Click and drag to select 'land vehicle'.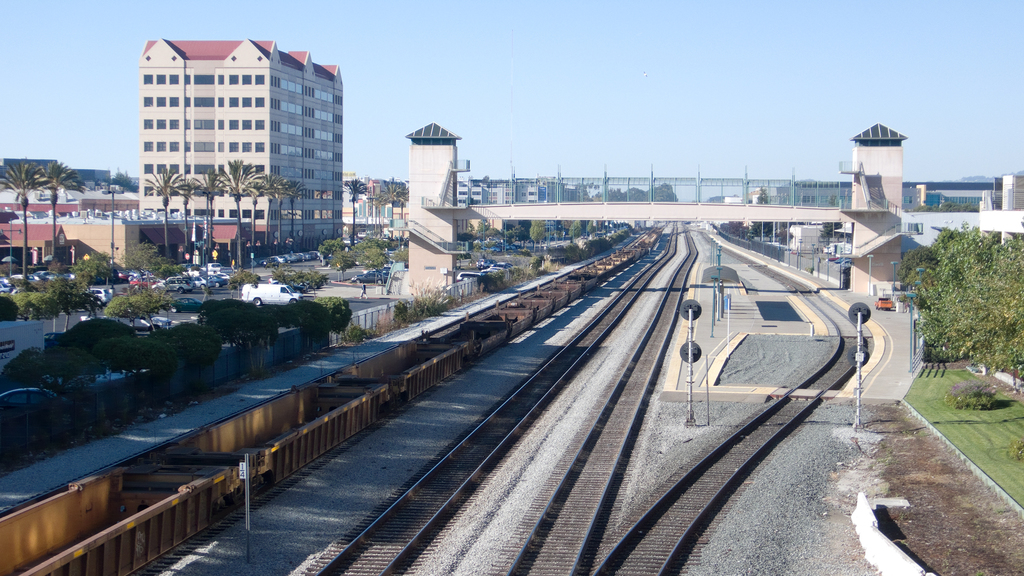
Selection: 872, 294, 895, 312.
